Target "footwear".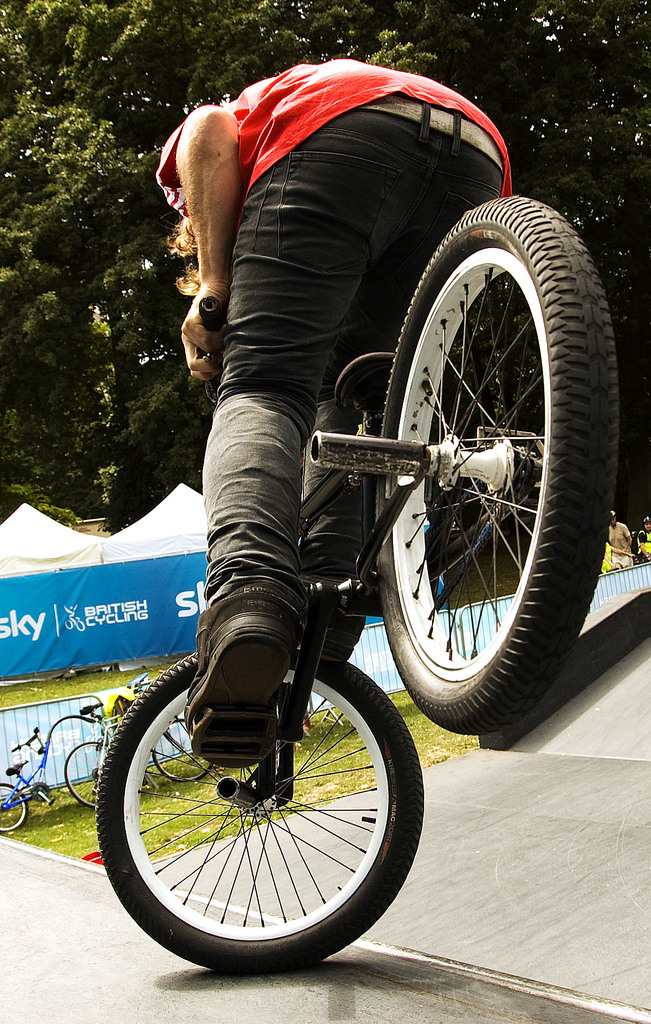
Target region: [185, 576, 306, 770].
